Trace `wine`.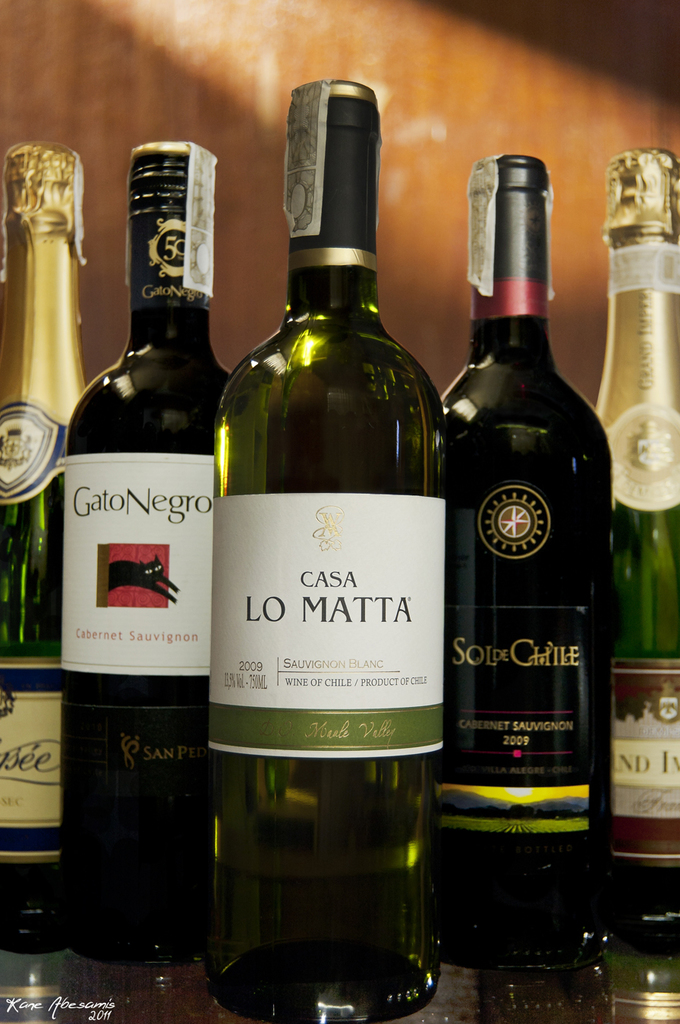
Traced to <region>0, 141, 96, 955</region>.
